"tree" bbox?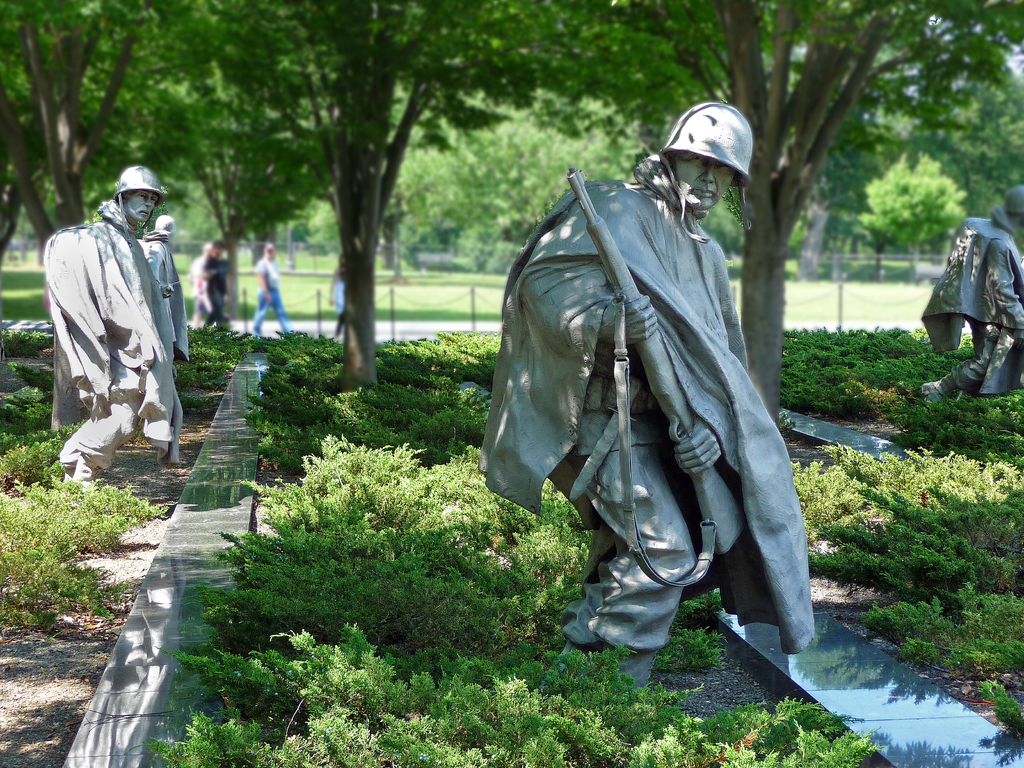
(351,0,573,244)
